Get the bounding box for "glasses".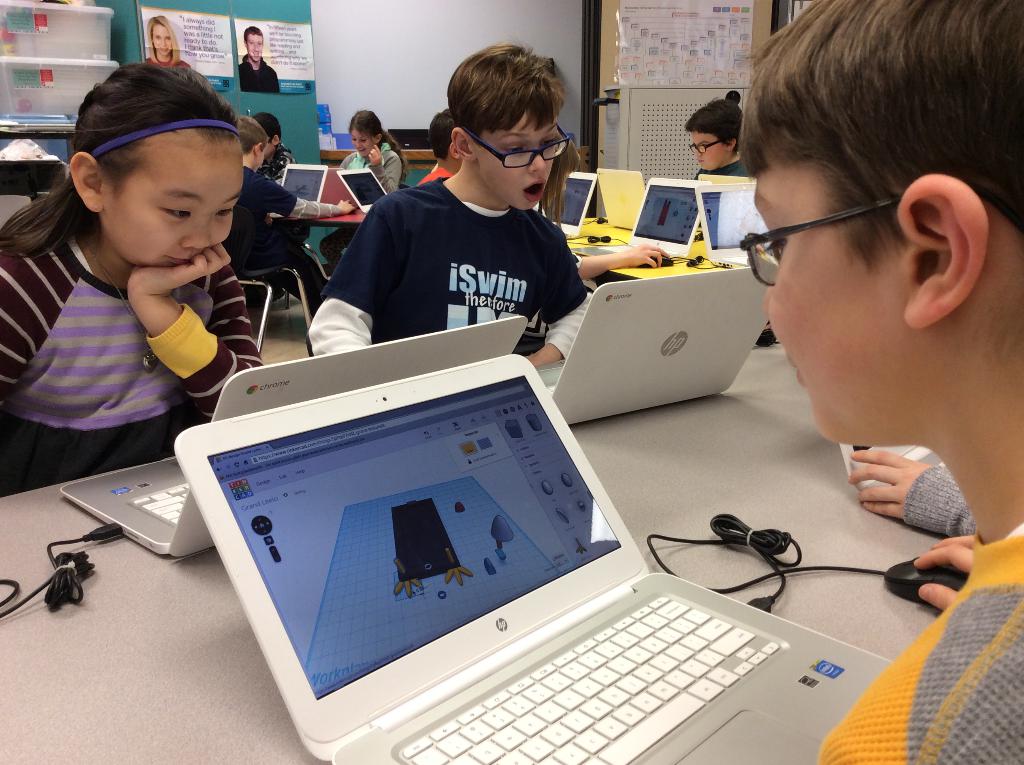
BBox(461, 124, 570, 171).
